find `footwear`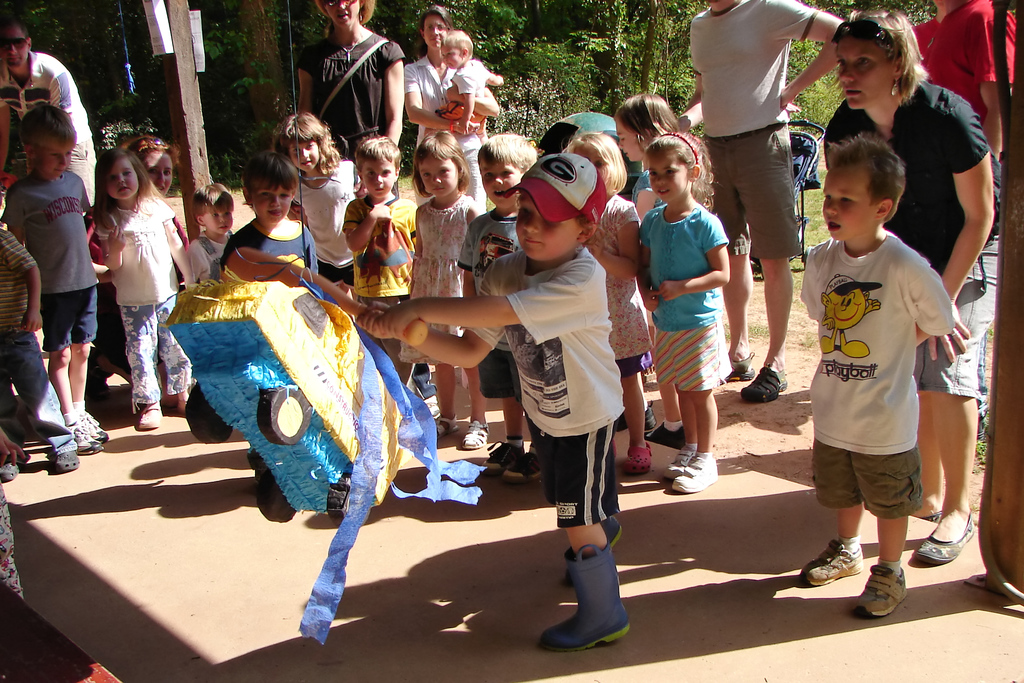
region(51, 434, 77, 470)
